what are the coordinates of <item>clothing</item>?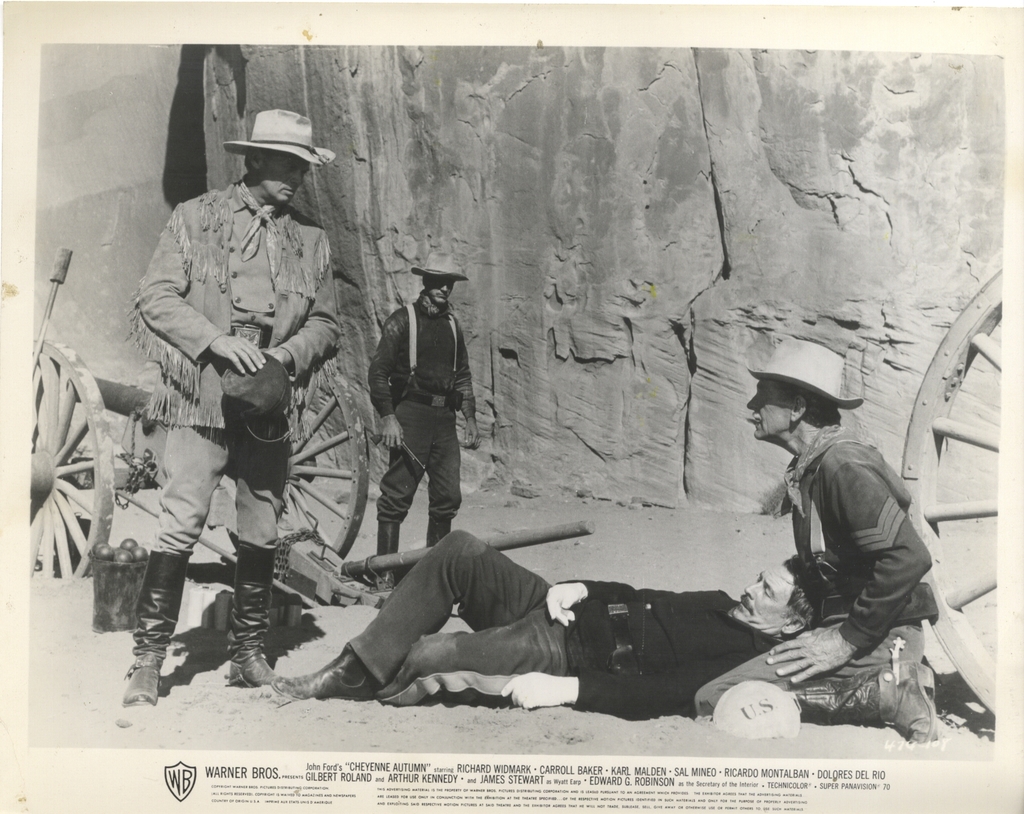
box=[370, 294, 471, 555].
